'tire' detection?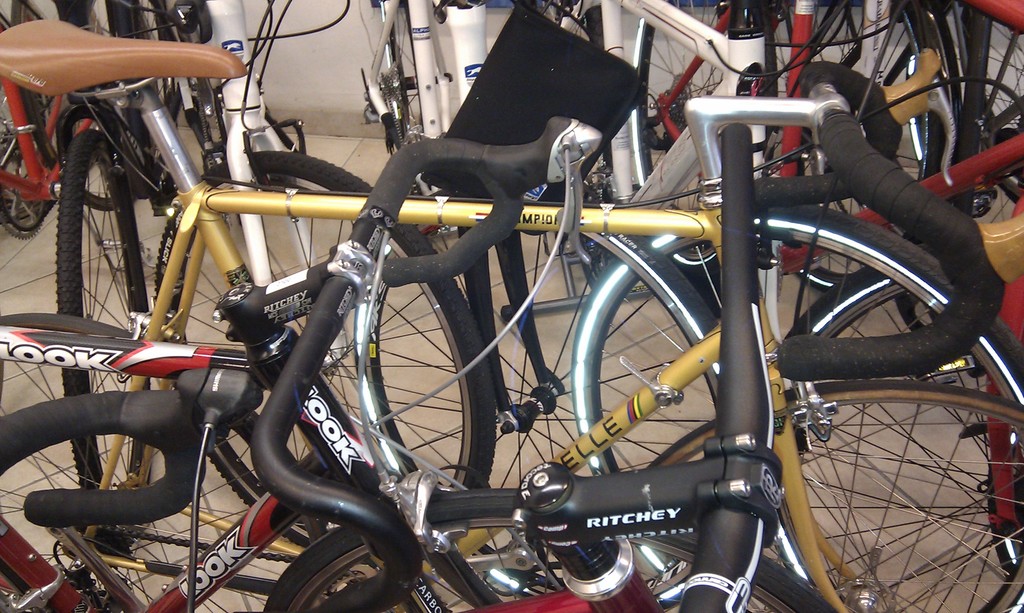
detection(10, 0, 148, 213)
